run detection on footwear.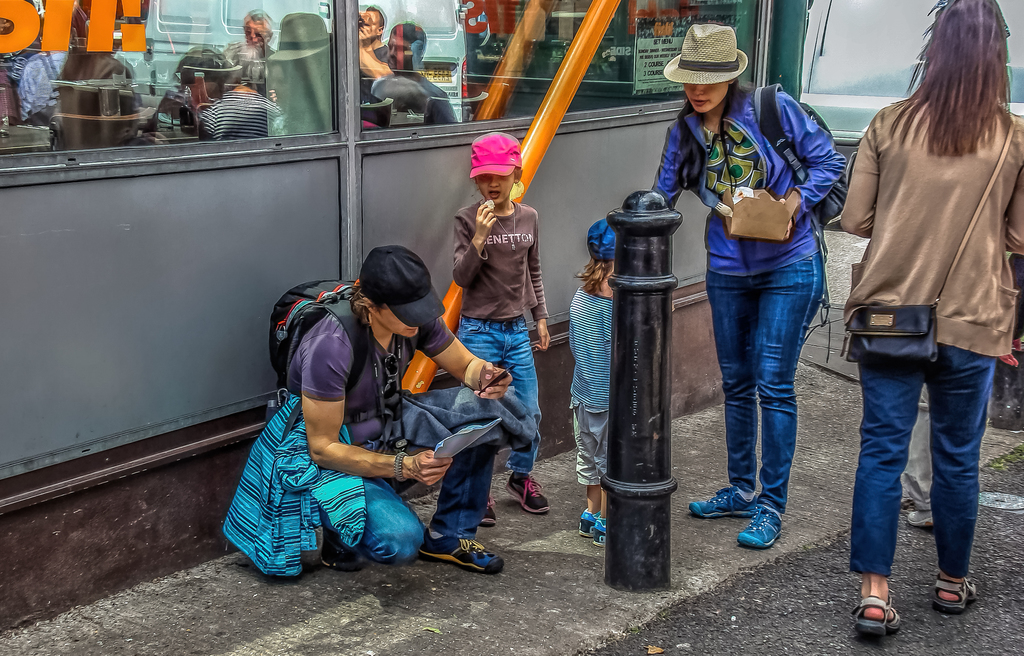
Result: [x1=420, y1=541, x2=505, y2=575].
